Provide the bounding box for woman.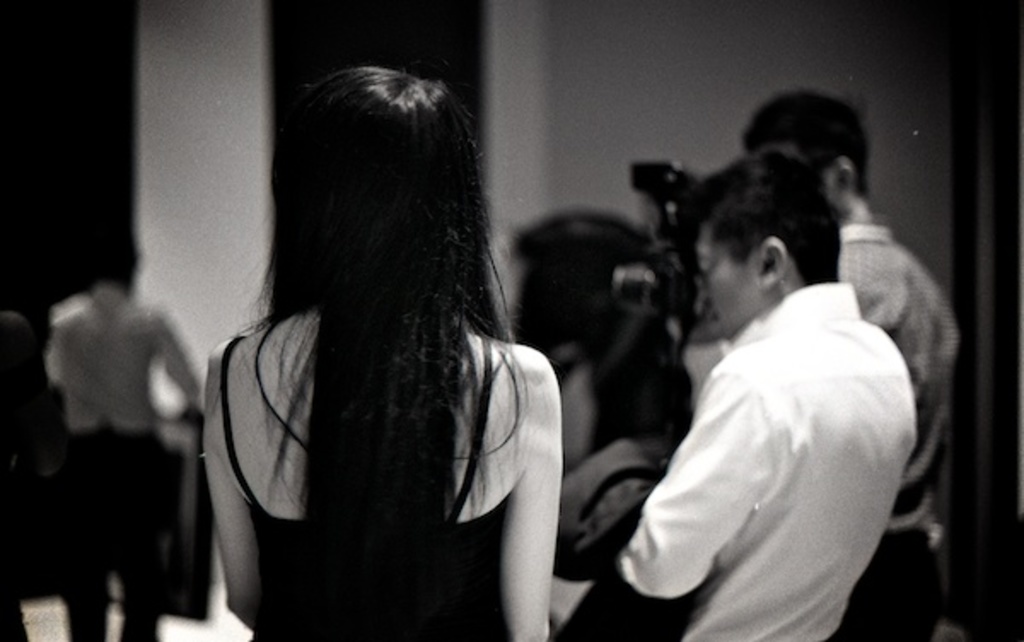
l=200, t=67, r=553, b=639.
